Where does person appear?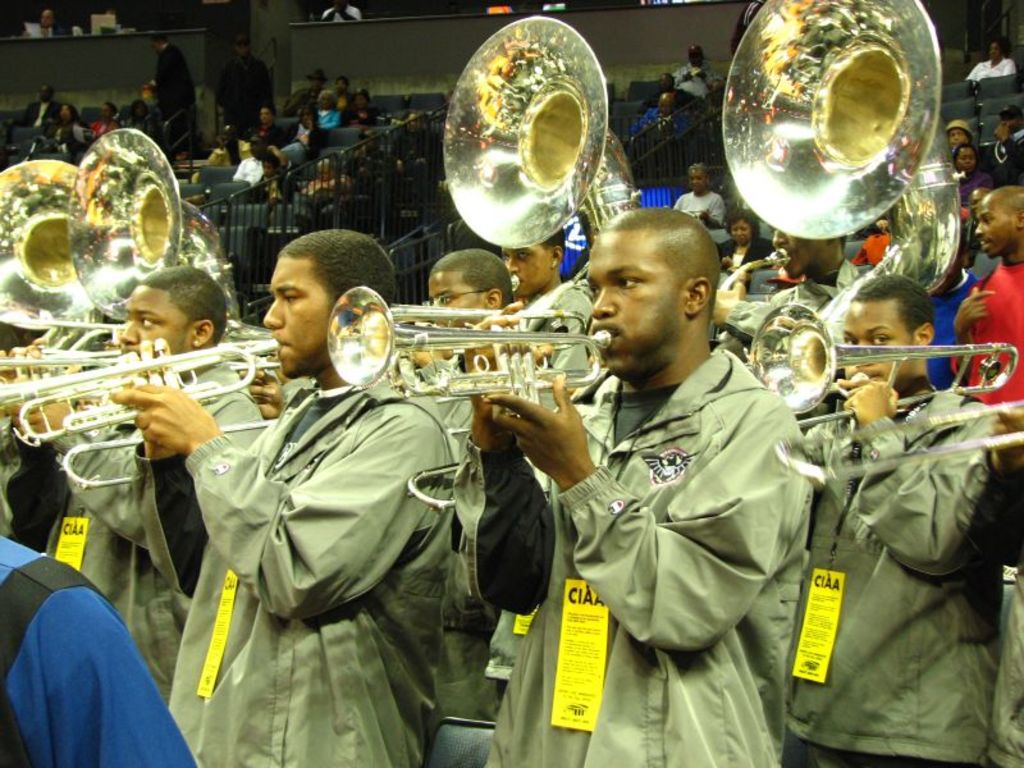
Appears at {"left": 961, "top": 37, "right": 1006, "bottom": 83}.
